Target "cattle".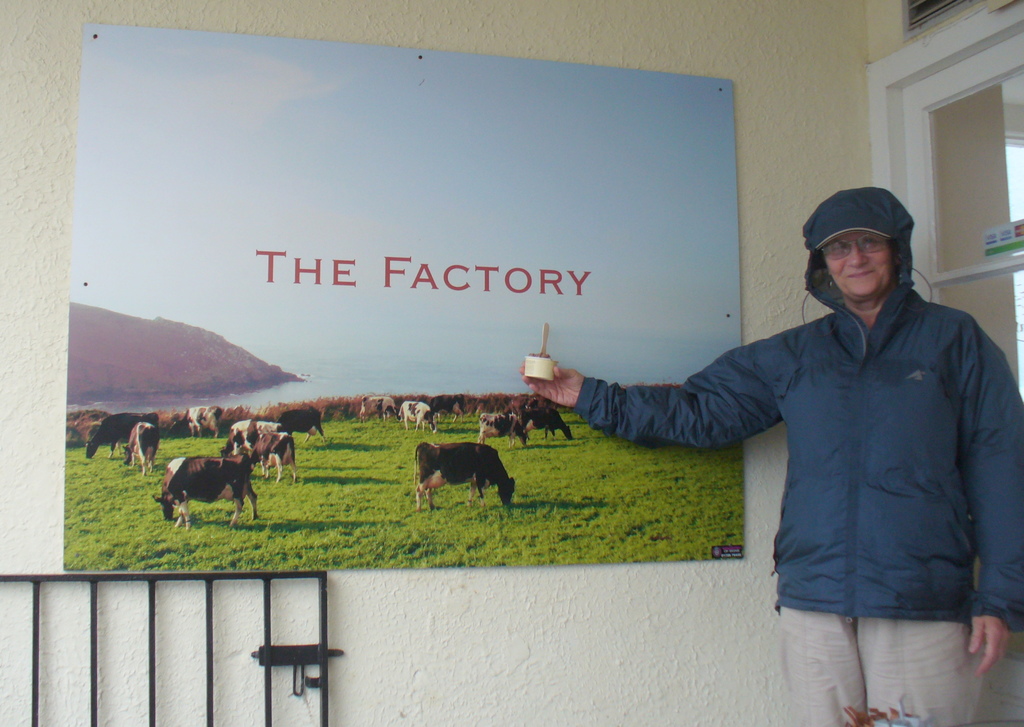
Target region: box(283, 406, 334, 442).
